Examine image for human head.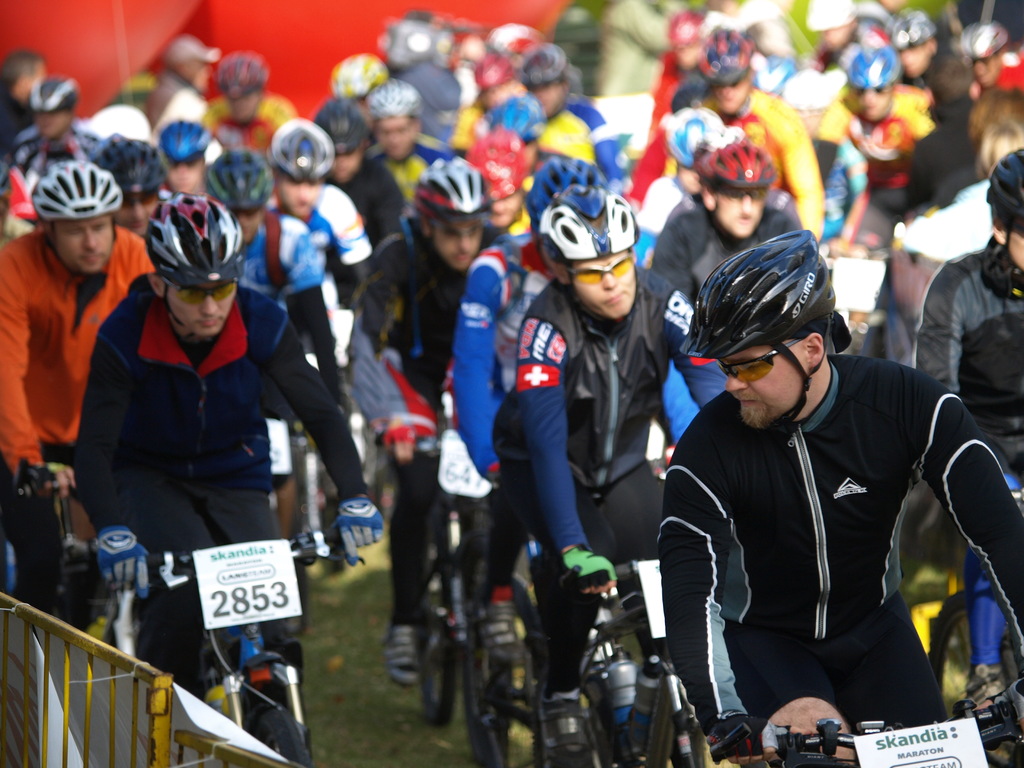
Examination result: [x1=399, y1=61, x2=469, y2=143].
